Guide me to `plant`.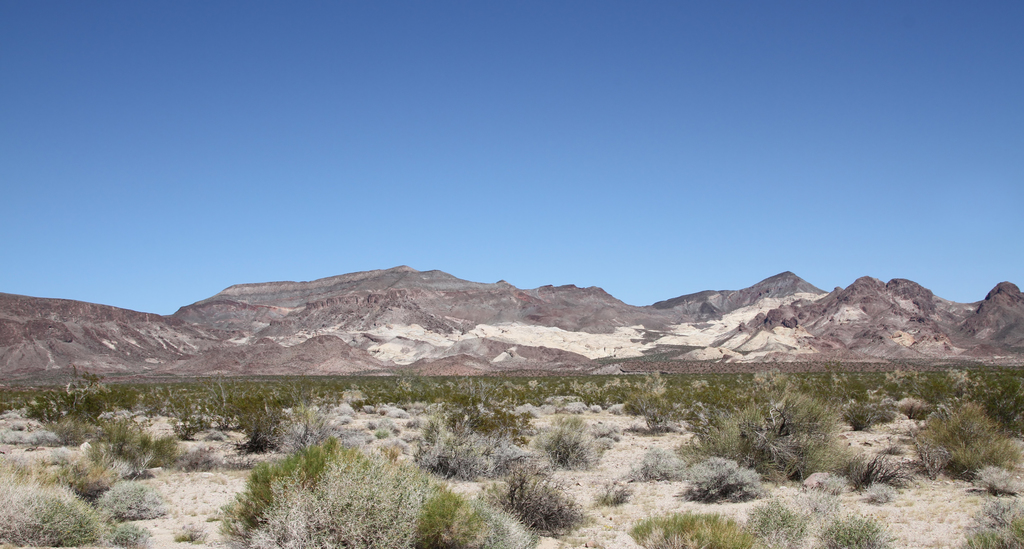
Guidance: [left=799, top=472, right=845, bottom=518].
